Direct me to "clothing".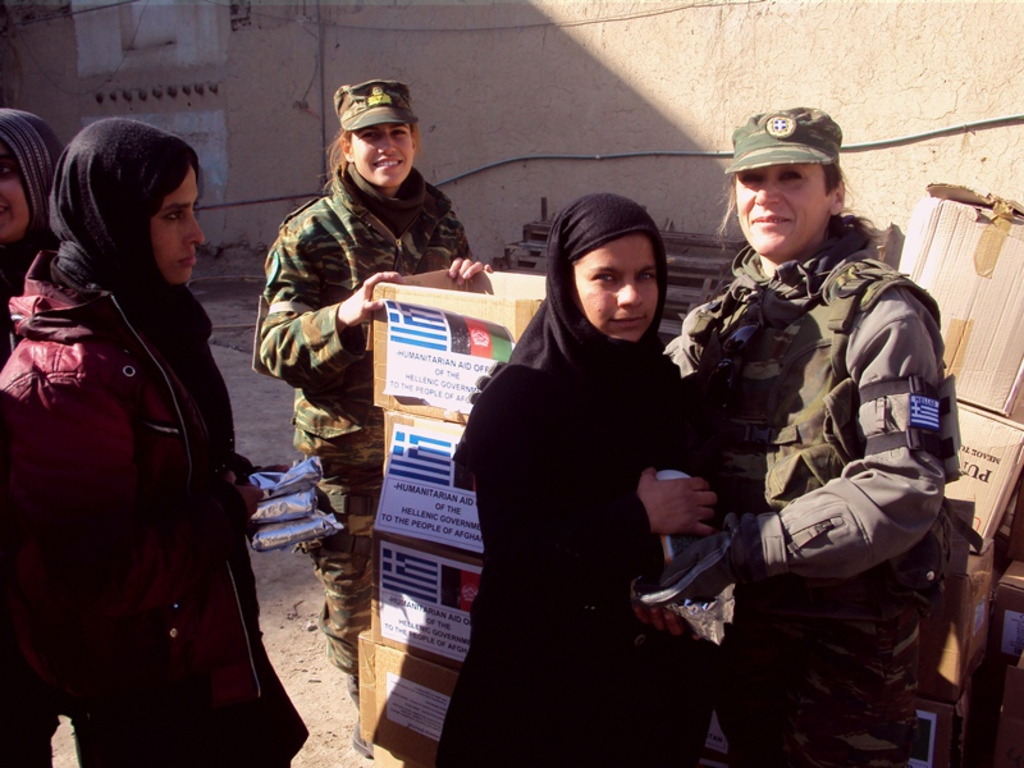
Direction: x1=451 y1=230 x2=750 y2=740.
